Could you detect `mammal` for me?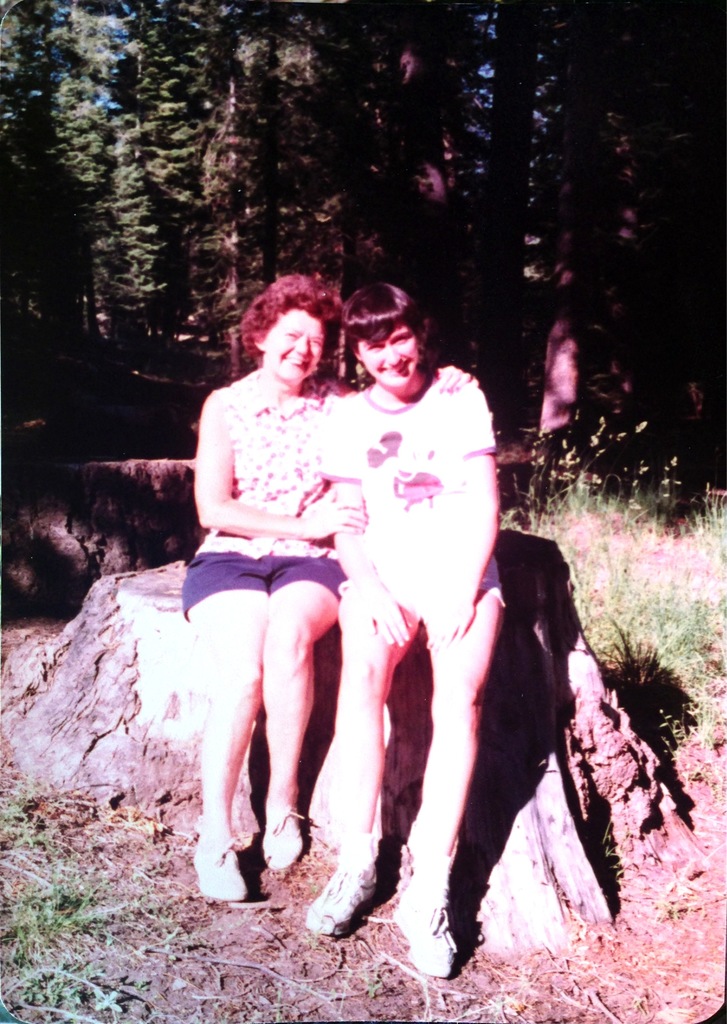
Detection result: rect(319, 272, 504, 970).
